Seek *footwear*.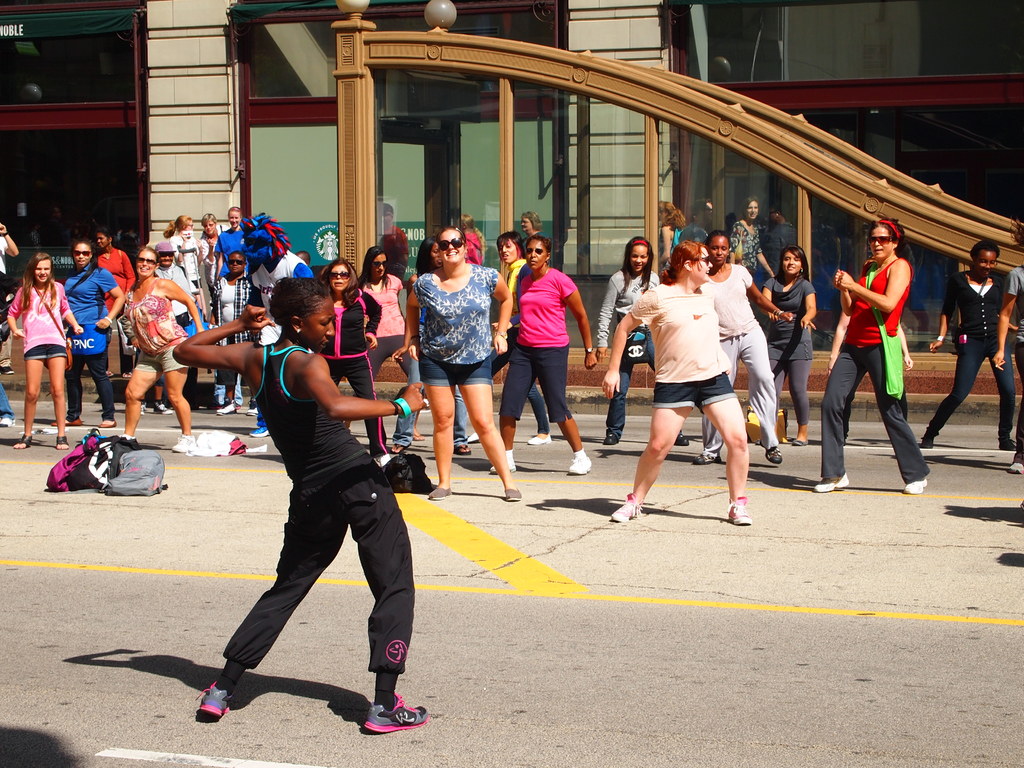
[left=501, top=487, right=521, bottom=501].
